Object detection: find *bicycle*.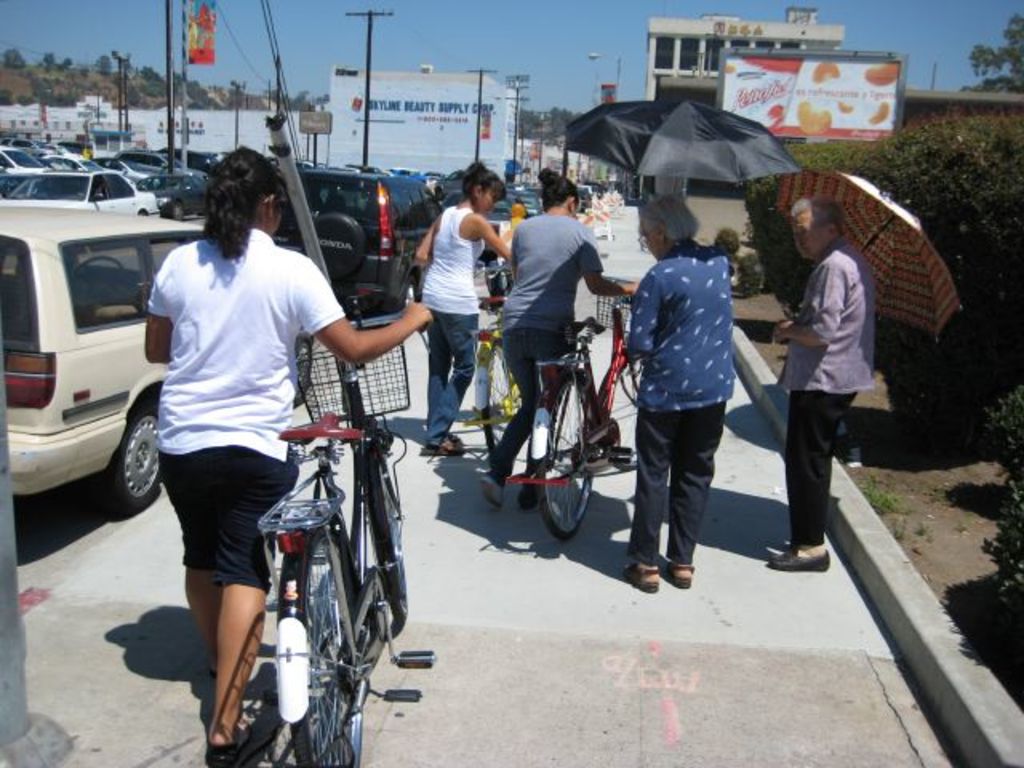
Rect(259, 293, 429, 766).
